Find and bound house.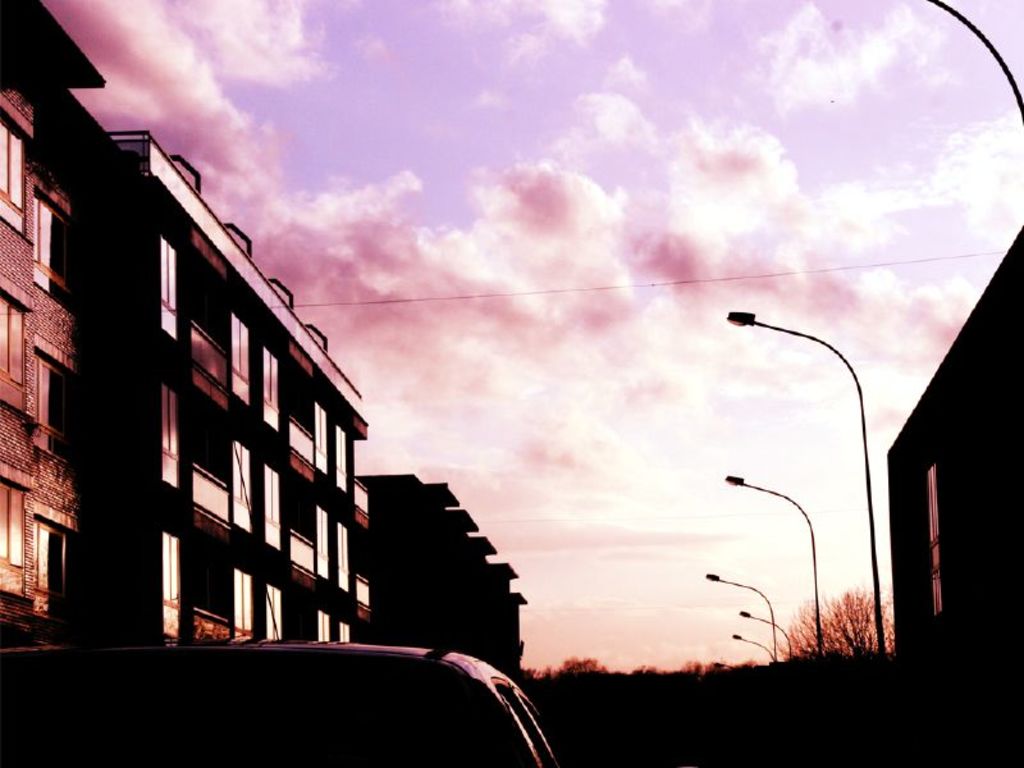
Bound: box(351, 467, 529, 685).
